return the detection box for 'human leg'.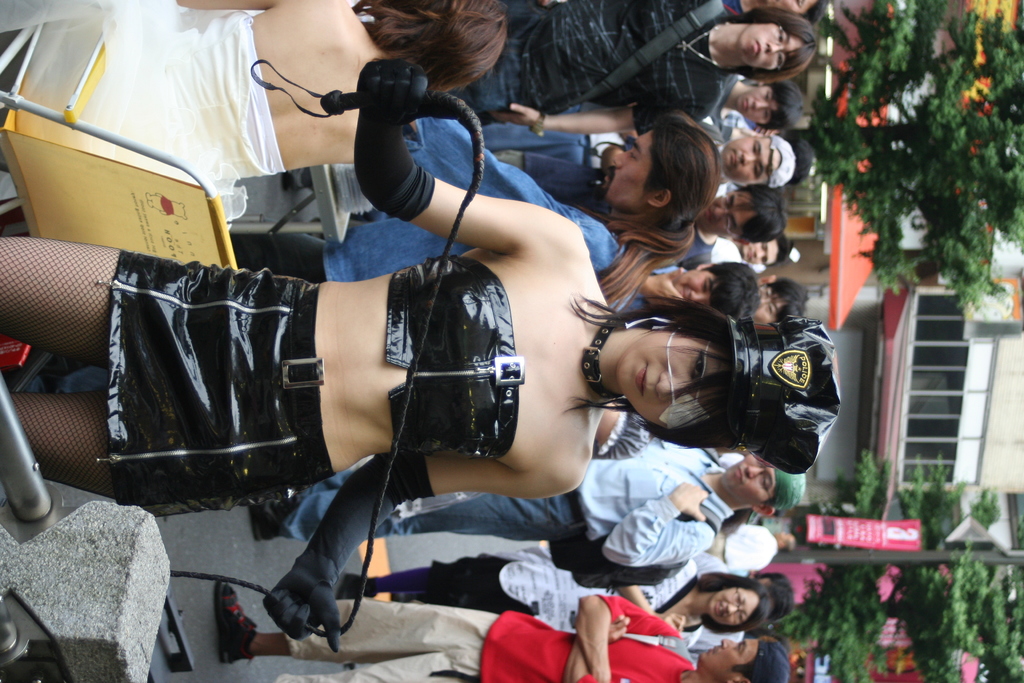
box=[0, 238, 113, 366].
